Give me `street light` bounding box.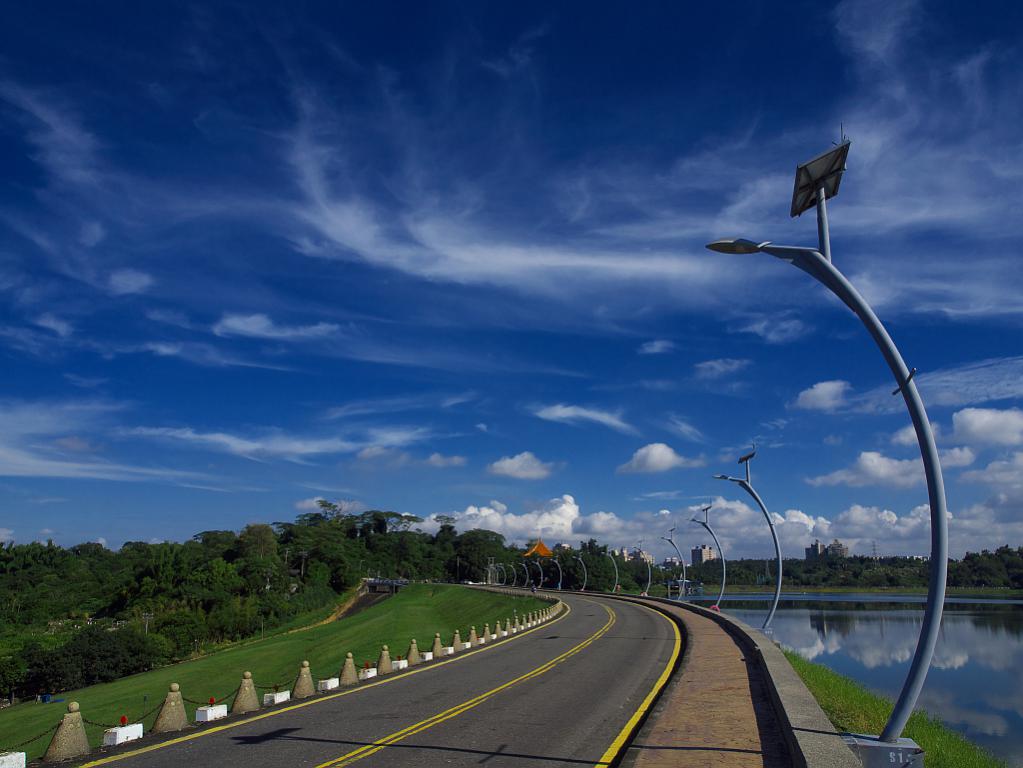
<box>574,550,590,589</box>.
